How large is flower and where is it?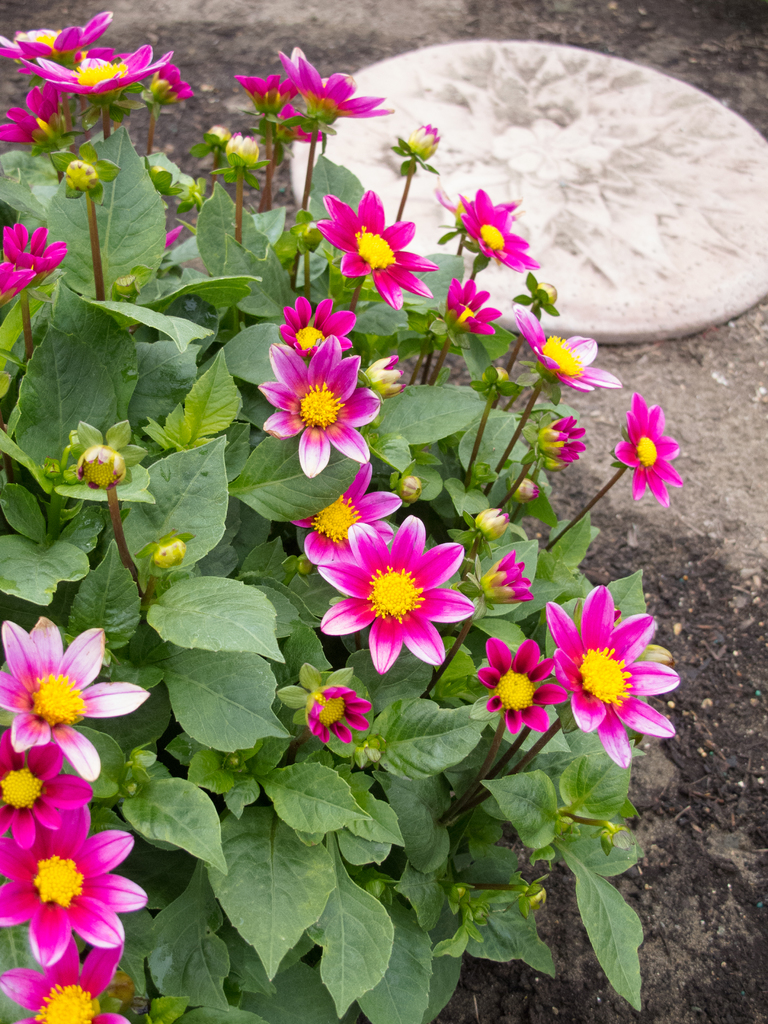
Bounding box: (x1=53, y1=149, x2=116, y2=291).
